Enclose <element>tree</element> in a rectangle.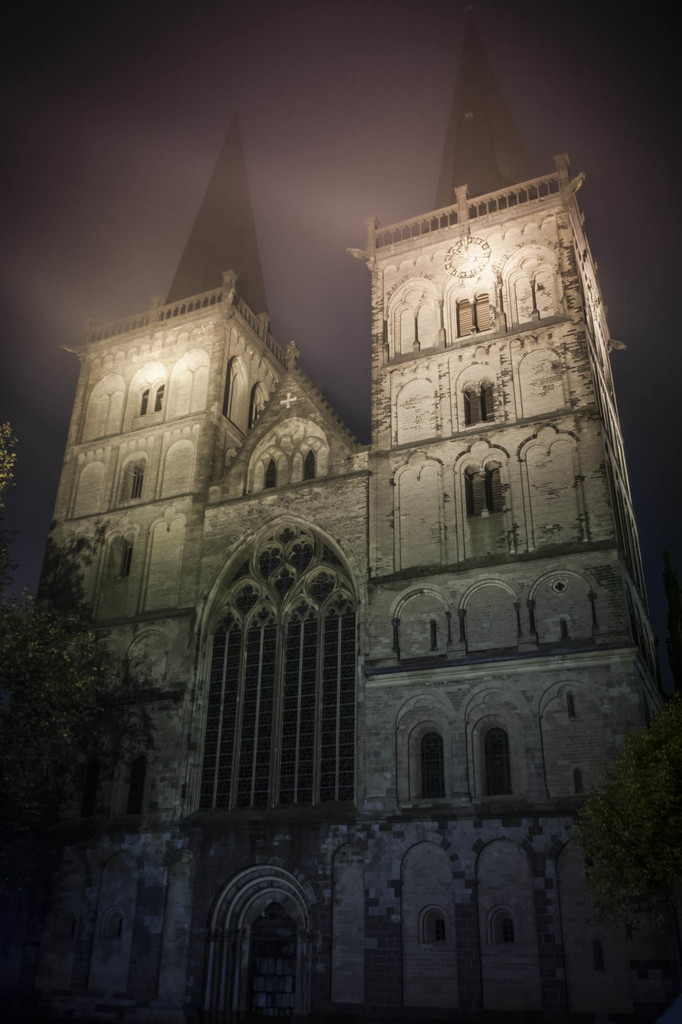
<box>583,708,677,931</box>.
